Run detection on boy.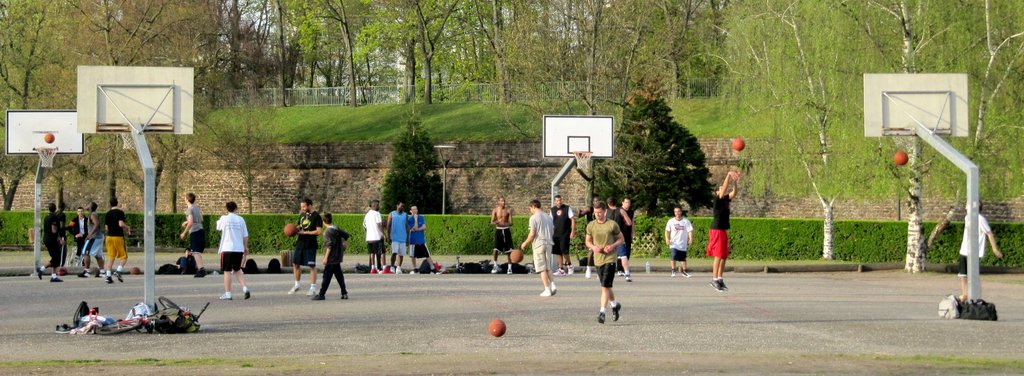
Result: BBox(957, 197, 1002, 301).
